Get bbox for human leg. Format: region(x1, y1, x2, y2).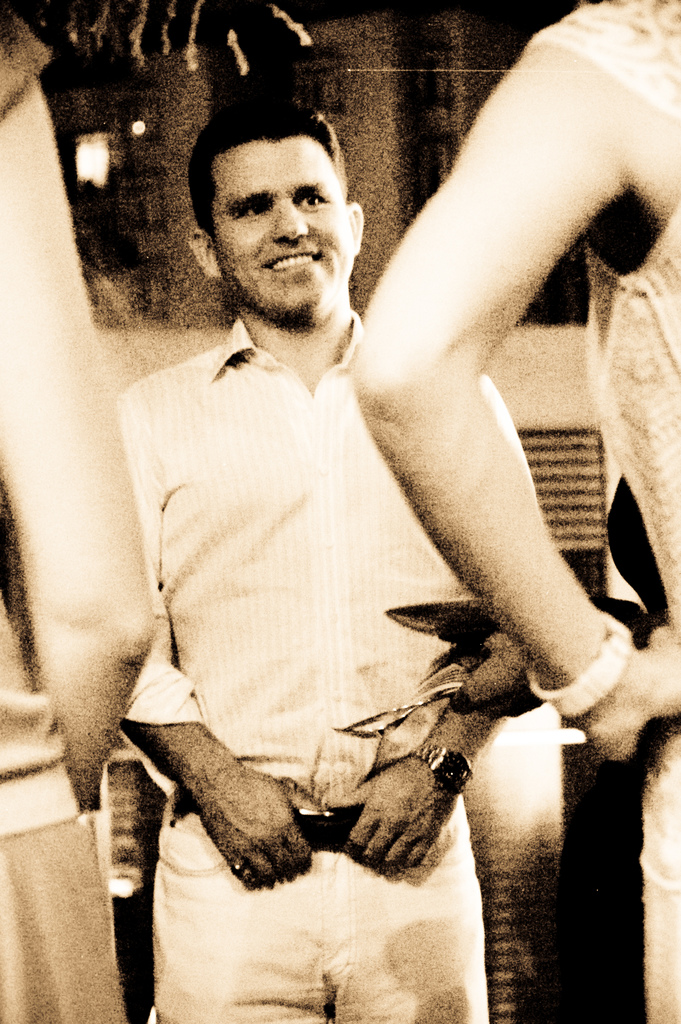
region(334, 788, 485, 1023).
